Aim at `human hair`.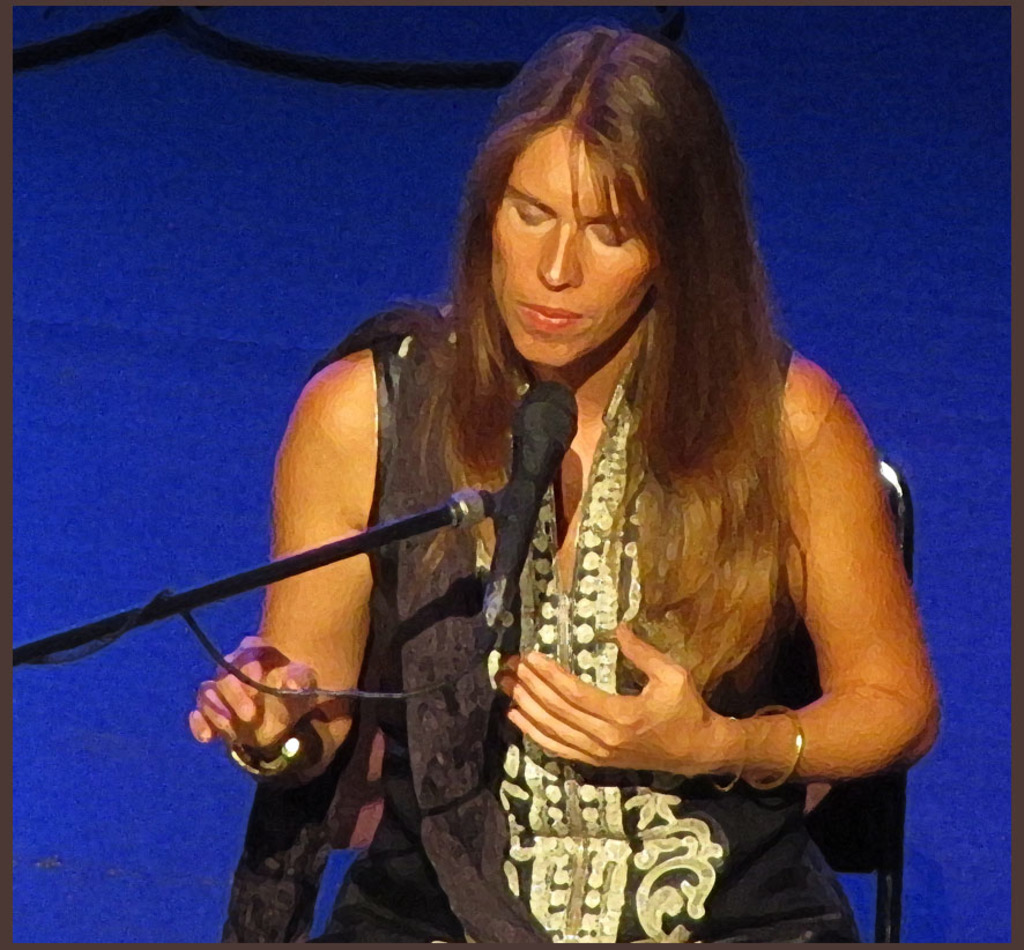
Aimed at (405,30,815,588).
